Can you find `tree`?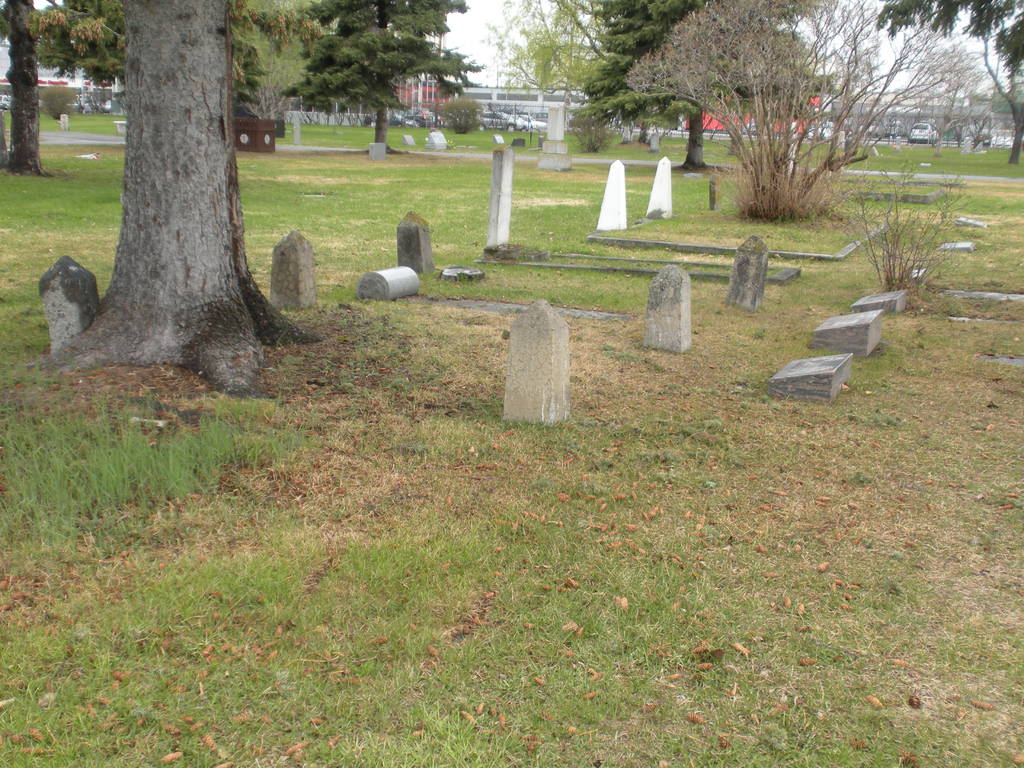
Yes, bounding box: box=[44, 8, 320, 370].
